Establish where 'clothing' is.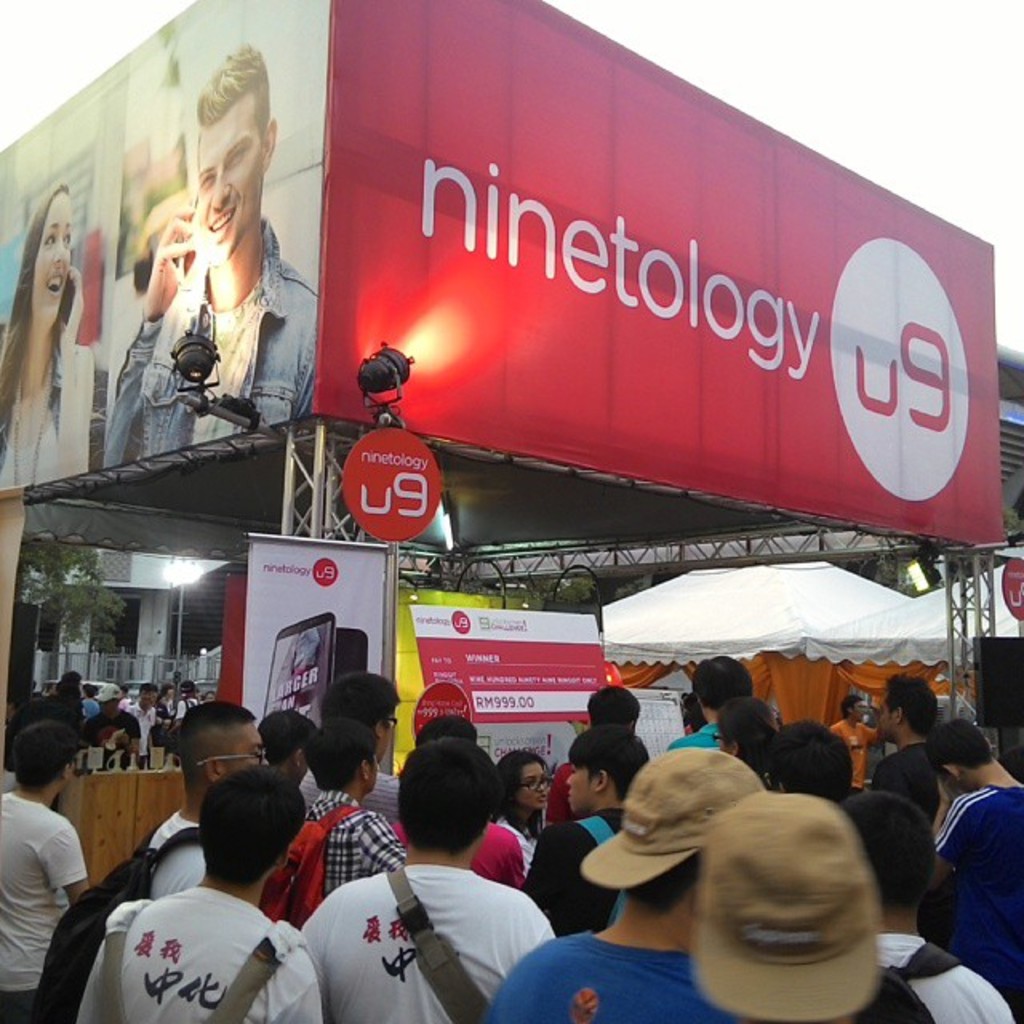
Established at 499, 816, 539, 874.
